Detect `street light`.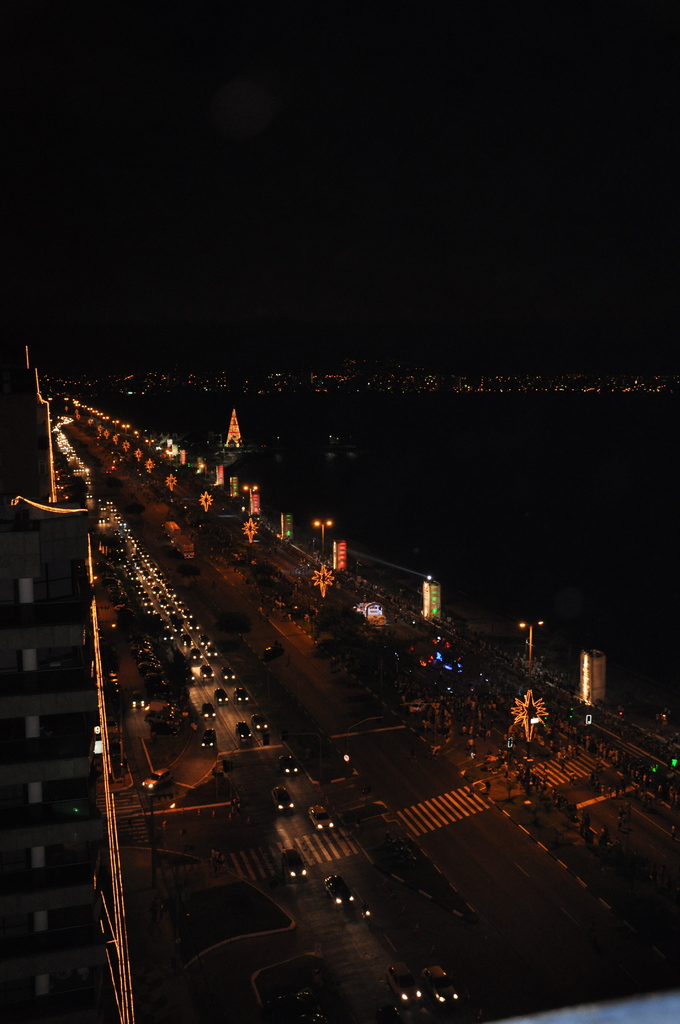
Detected at locate(241, 485, 259, 518).
